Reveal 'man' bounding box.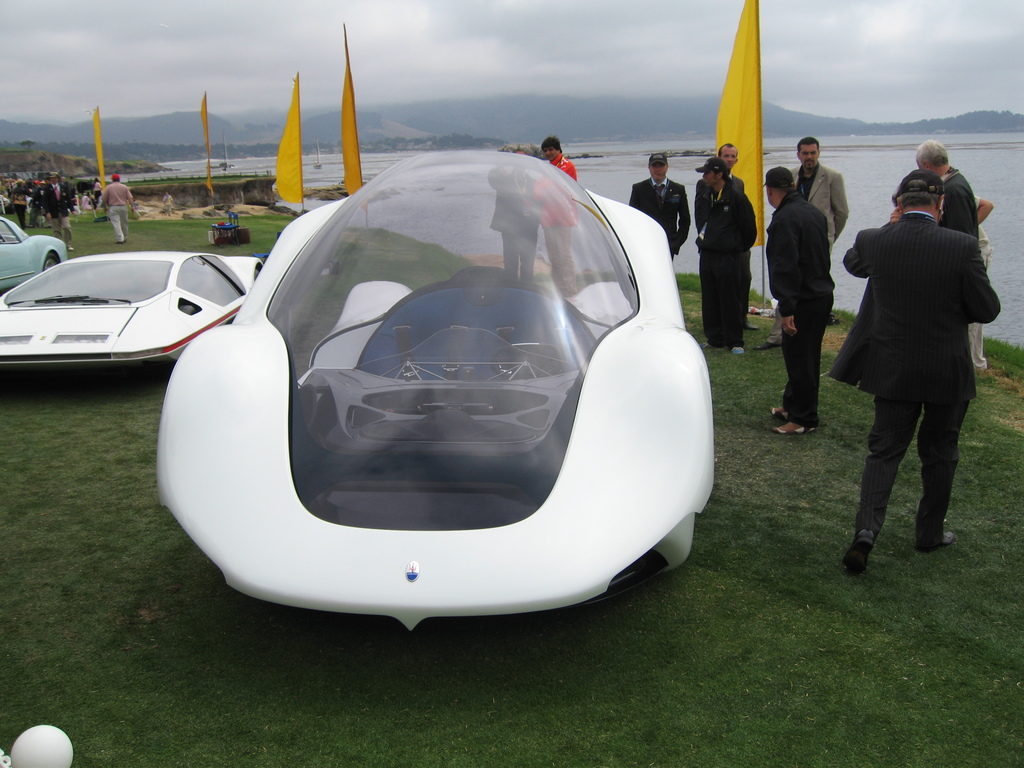
Revealed: rect(760, 166, 837, 436).
